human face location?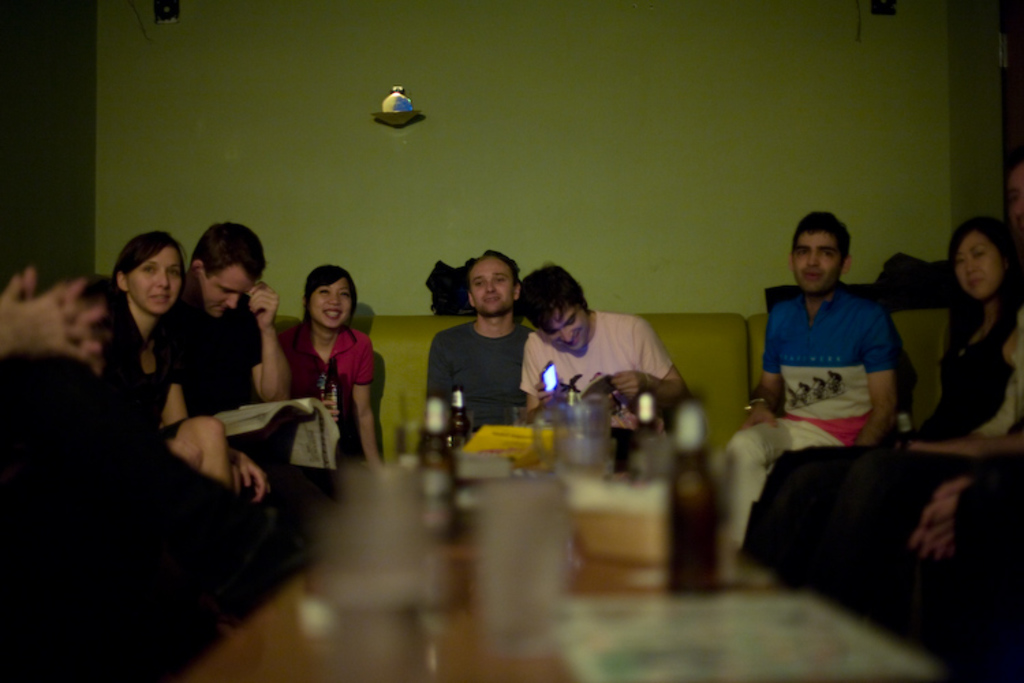
region(1013, 168, 1023, 235)
